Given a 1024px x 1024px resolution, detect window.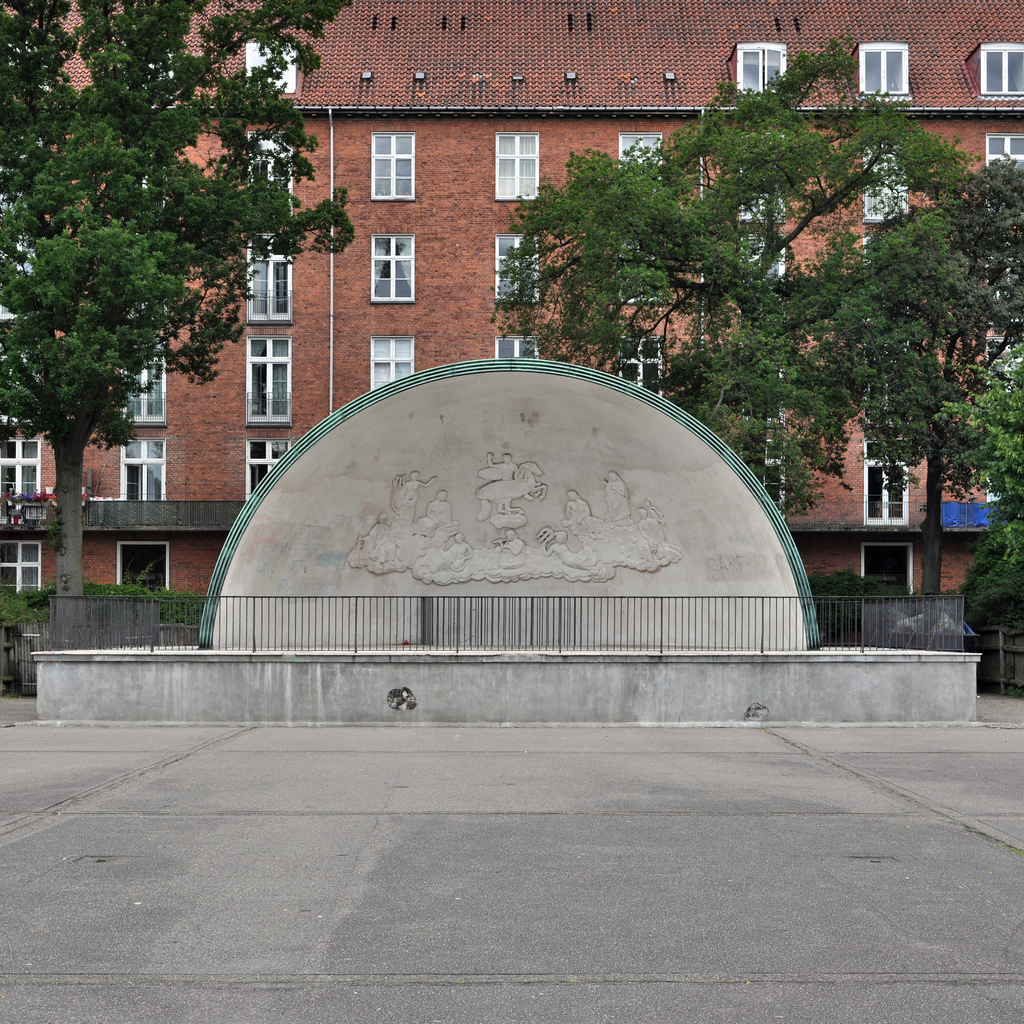
bbox=(856, 139, 903, 225).
